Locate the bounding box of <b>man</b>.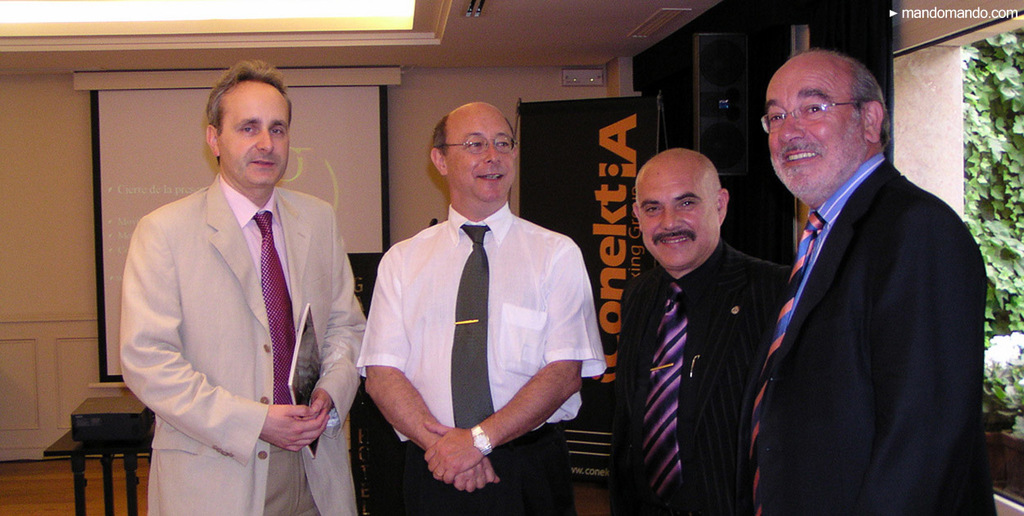
Bounding box: (602,148,791,515).
